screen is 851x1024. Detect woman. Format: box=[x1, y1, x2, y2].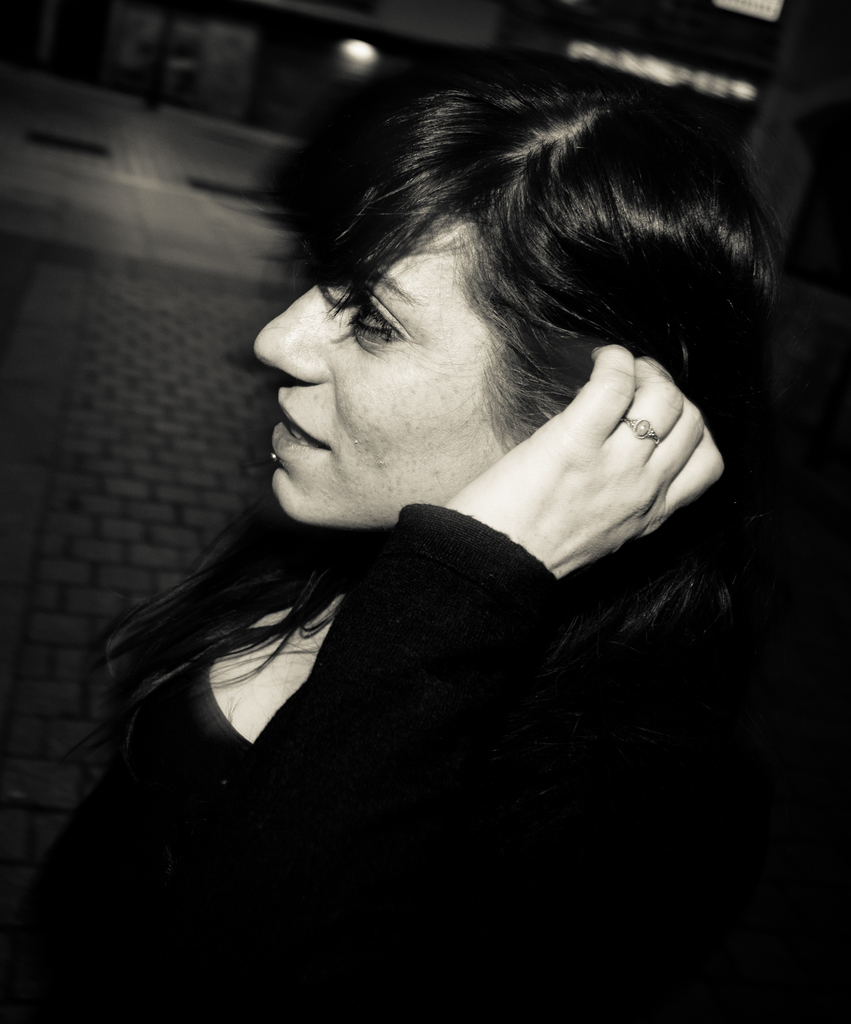
box=[61, 26, 825, 1002].
